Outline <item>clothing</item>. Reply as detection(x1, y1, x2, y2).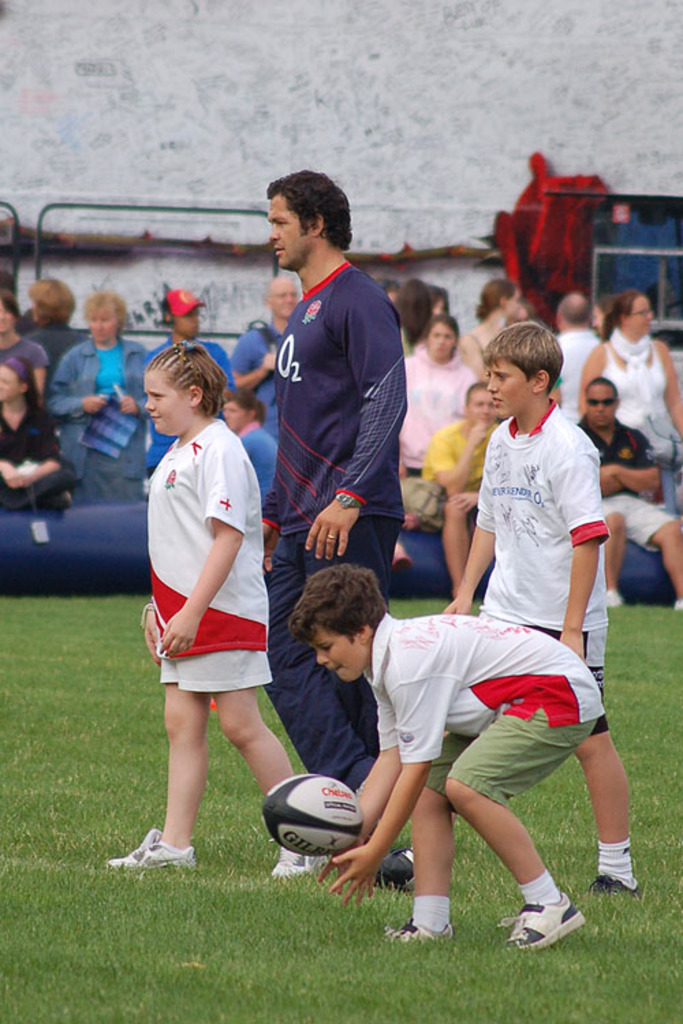
detection(553, 330, 601, 423).
